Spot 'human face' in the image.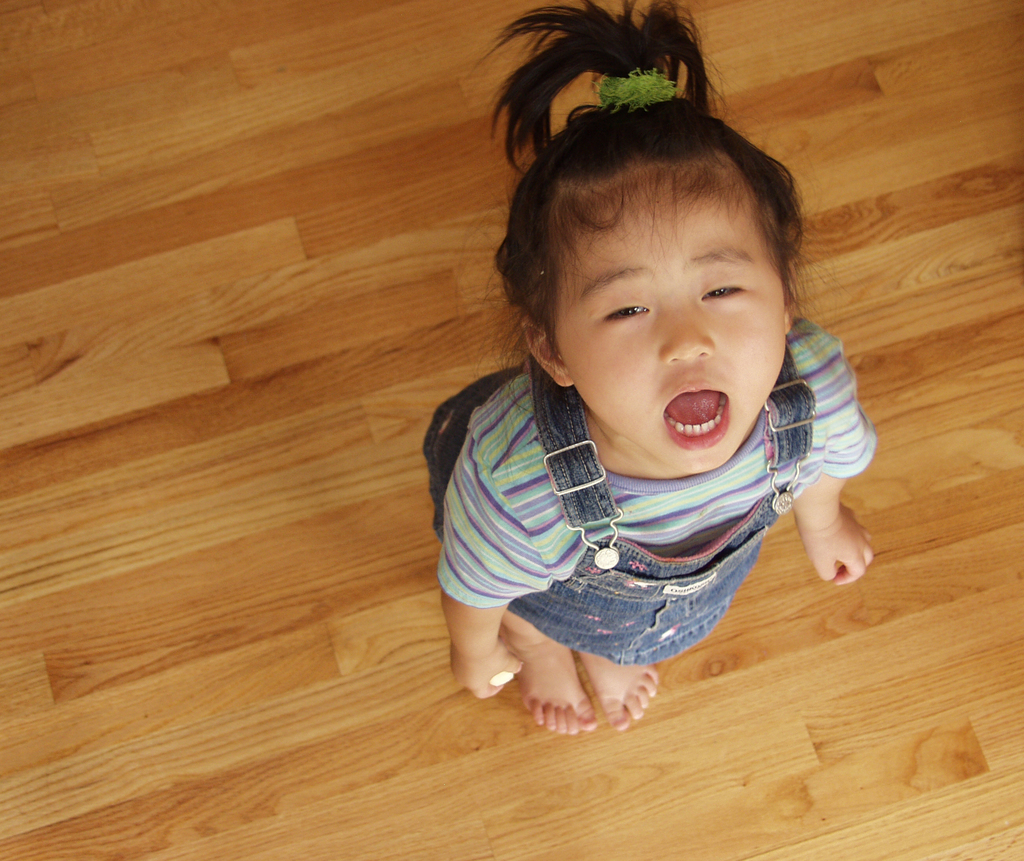
'human face' found at l=541, t=150, r=788, b=470.
